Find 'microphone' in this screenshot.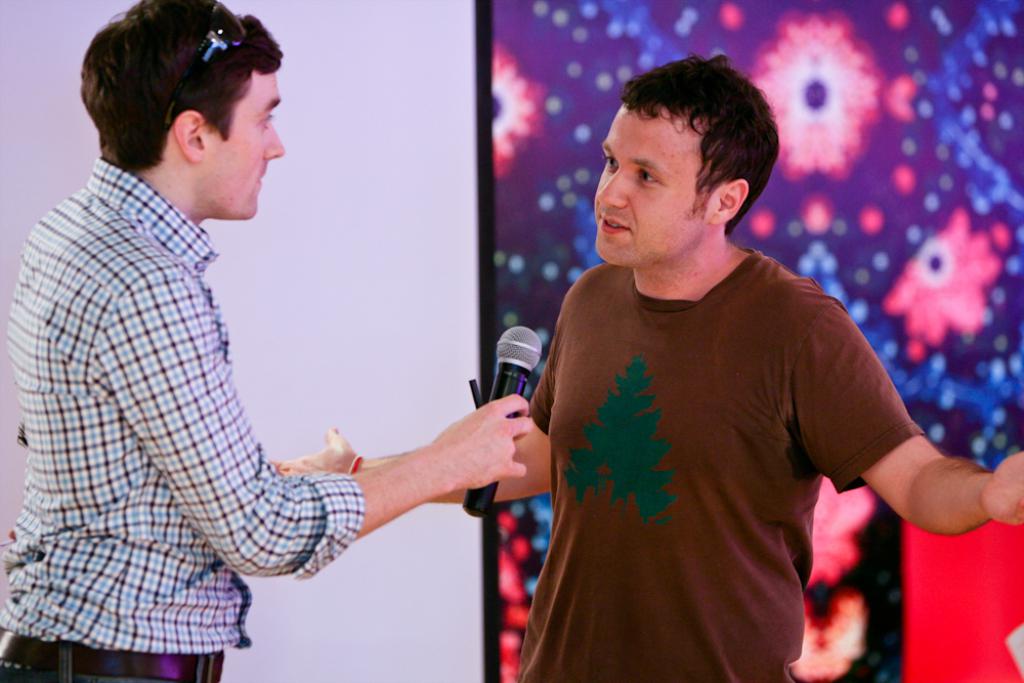
The bounding box for 'microphone' is {"x1": 464, "y1": 323, "x2": 542, "y2": 517}.
